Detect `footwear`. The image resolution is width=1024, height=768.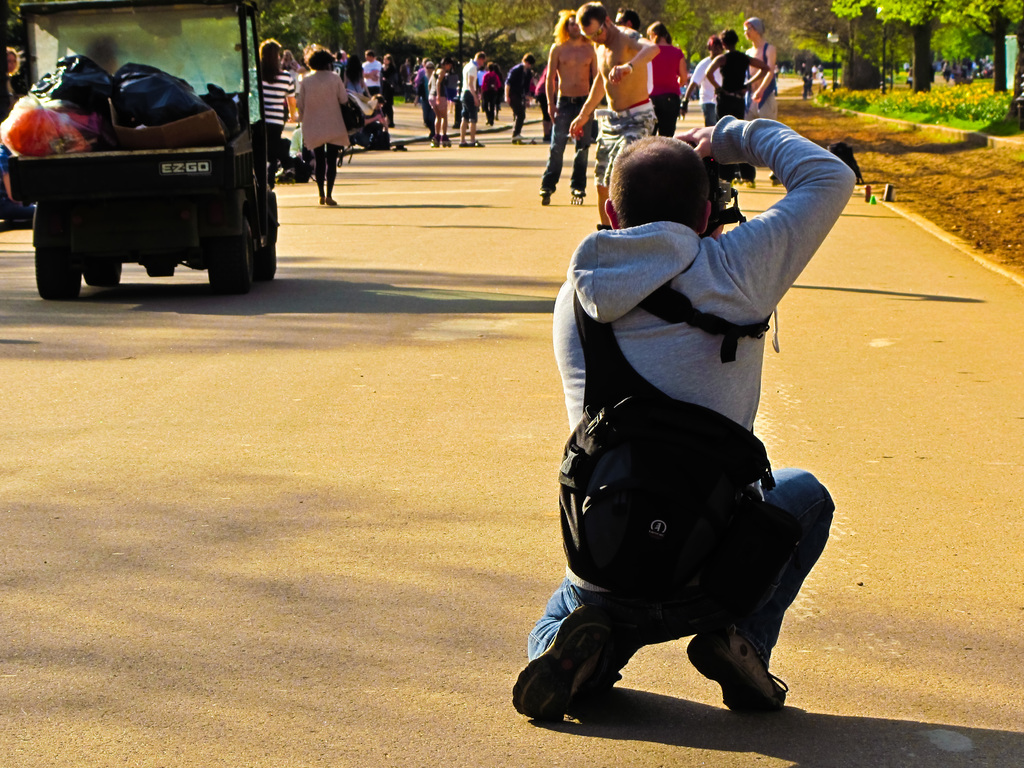
[542, 135, 550, 142].
